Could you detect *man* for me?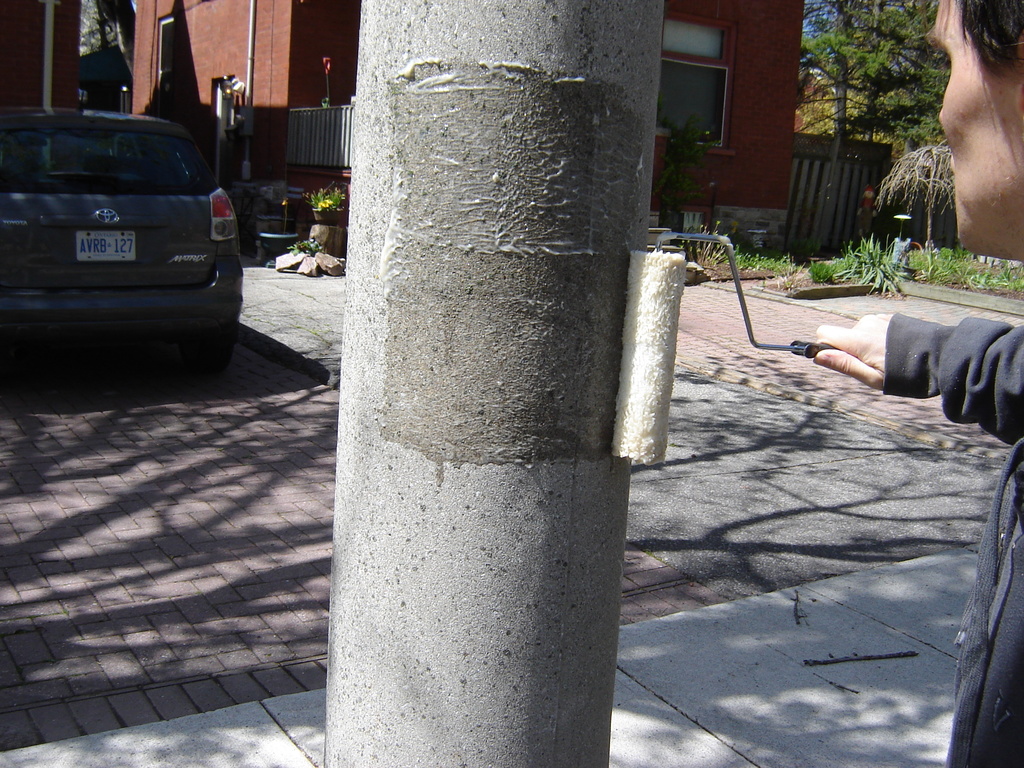
Detection result: [813,0,1023,767].
